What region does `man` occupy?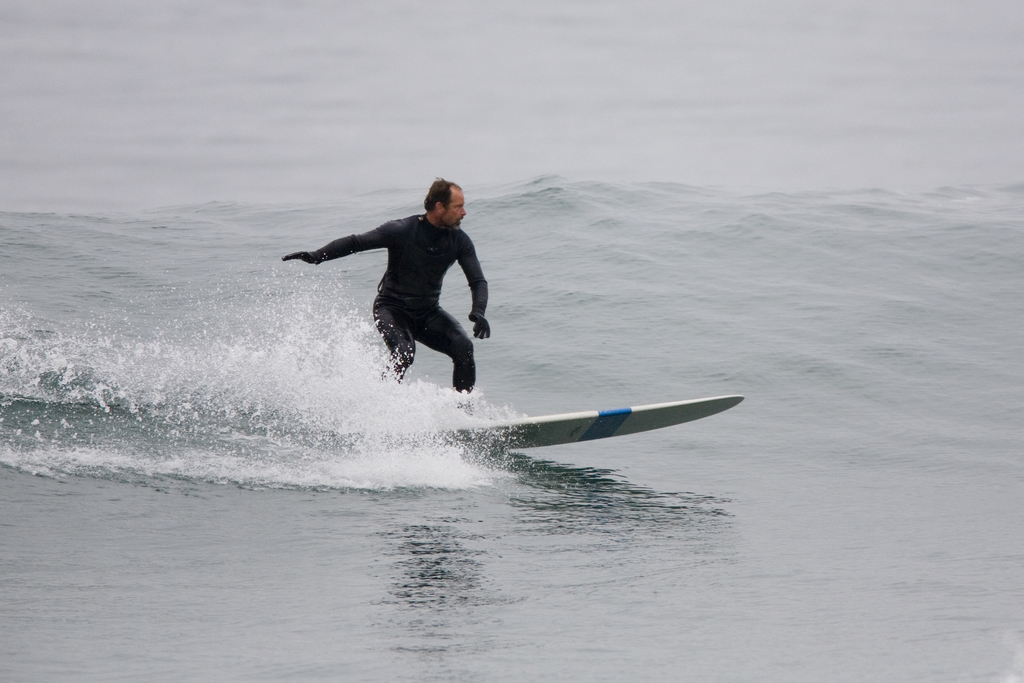
x1=279 y1=181 x2=499 y2=421.
